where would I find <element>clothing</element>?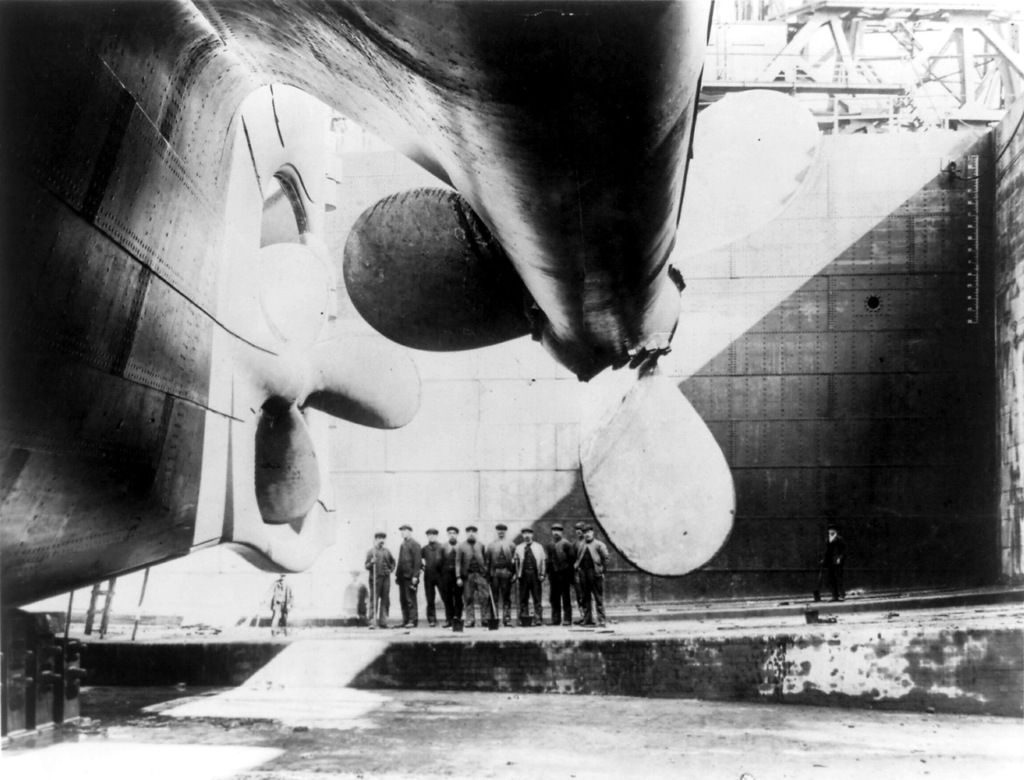
At {"x1": 543, "y1": 528, "x2": 580, "y2": 620}.
